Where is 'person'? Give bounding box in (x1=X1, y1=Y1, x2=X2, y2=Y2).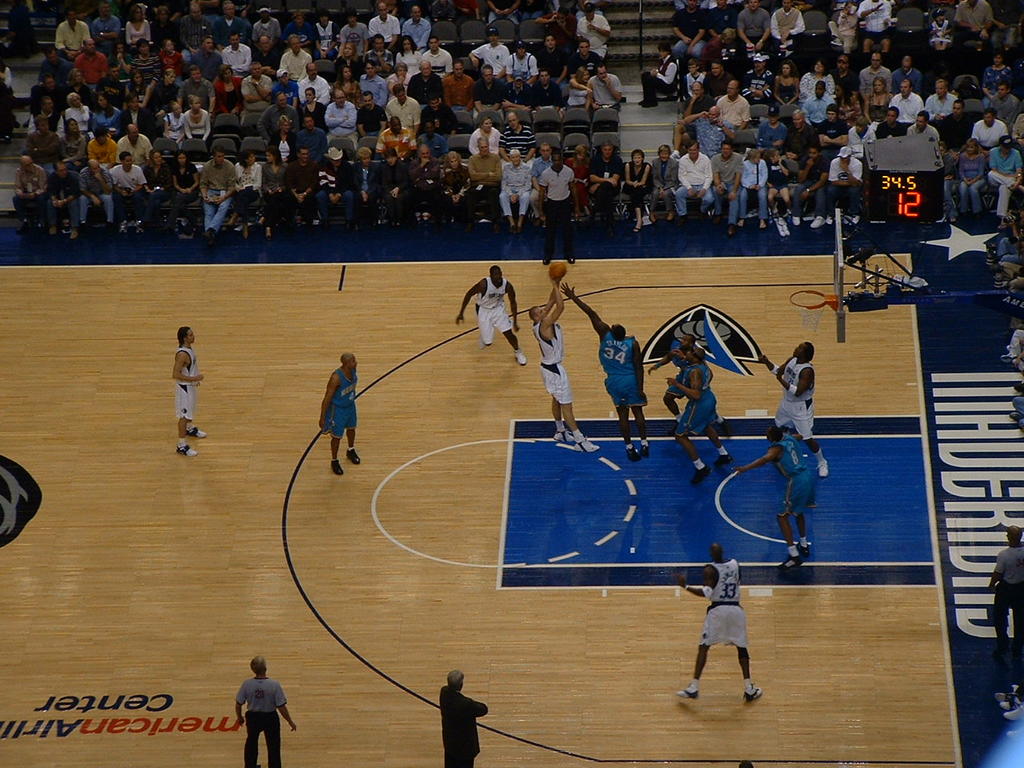
(x1=736, y1=0, x2=770, y2=51).
